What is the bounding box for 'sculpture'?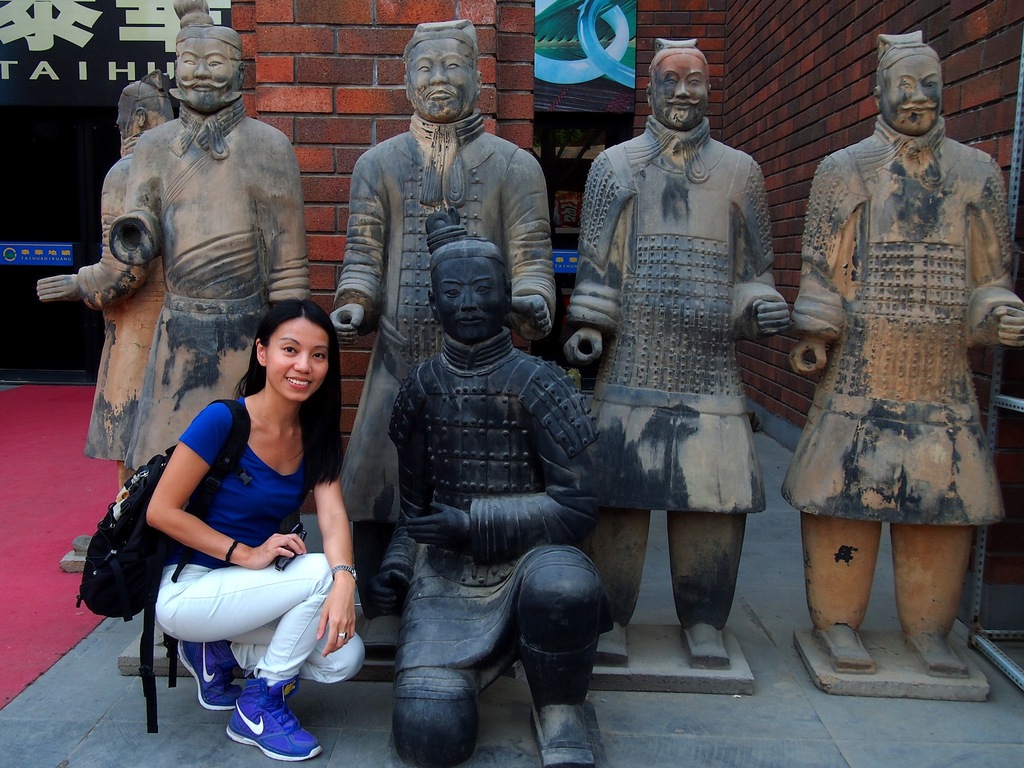
box=[556, 11, 799, 666].
